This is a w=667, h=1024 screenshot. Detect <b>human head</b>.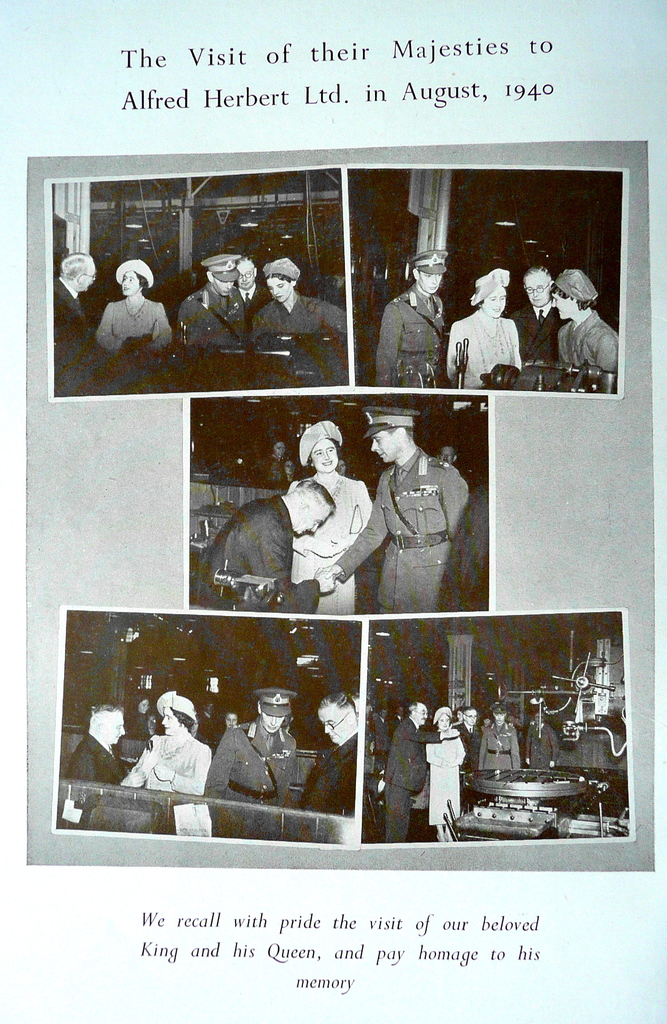
<bbox>435, 708, 451, 731</bbox>.
